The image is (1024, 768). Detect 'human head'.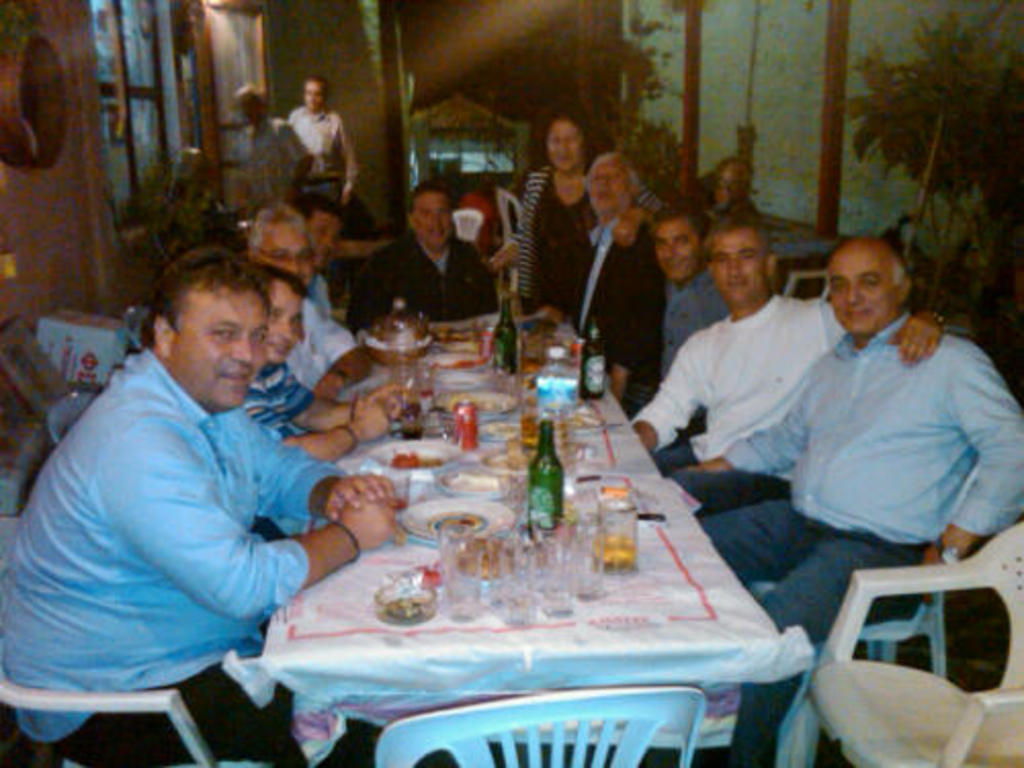
Detection: <bbox>582, 150, 645, 219</bbox>.
